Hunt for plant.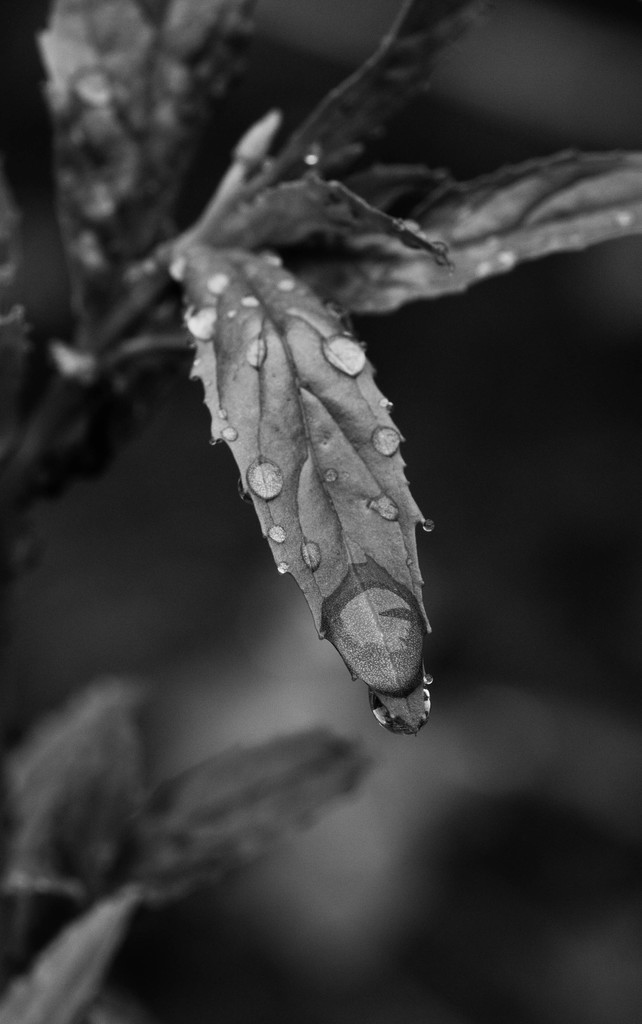
Hunted down at (0, 0, 641, 739).
